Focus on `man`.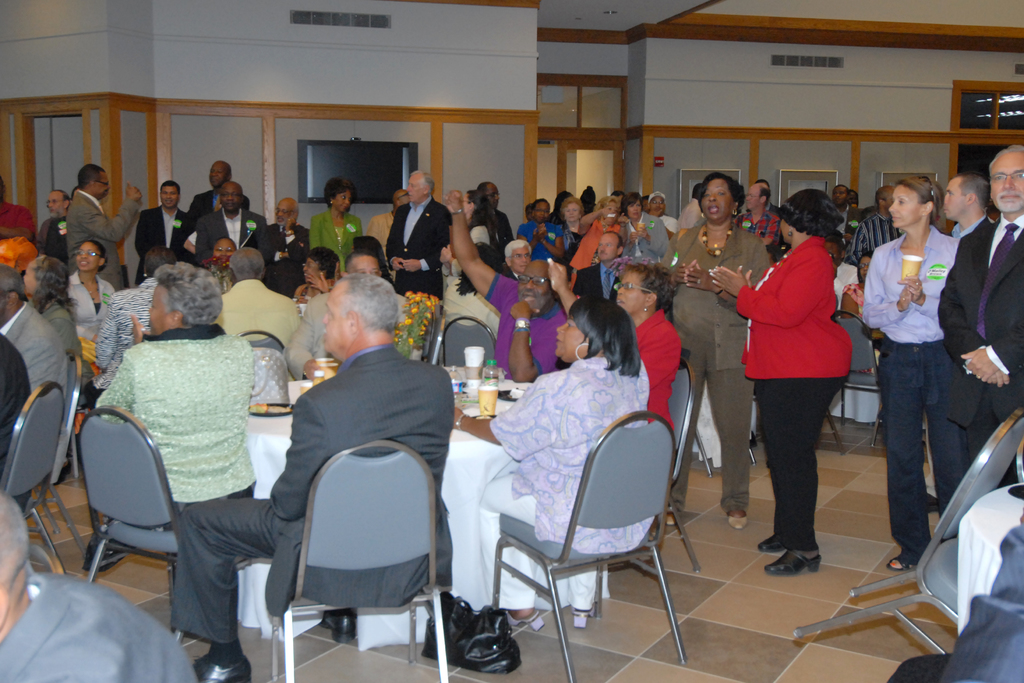
Focused at 173 270 458 682.
